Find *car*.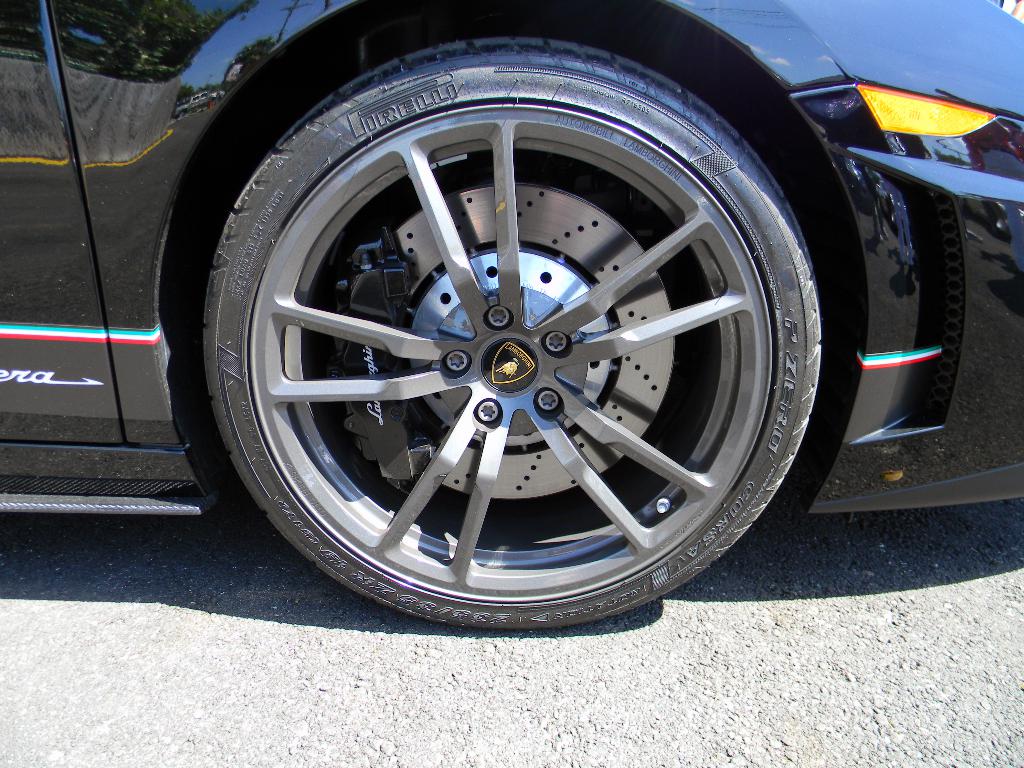
(0, 0, 1023, 636).
